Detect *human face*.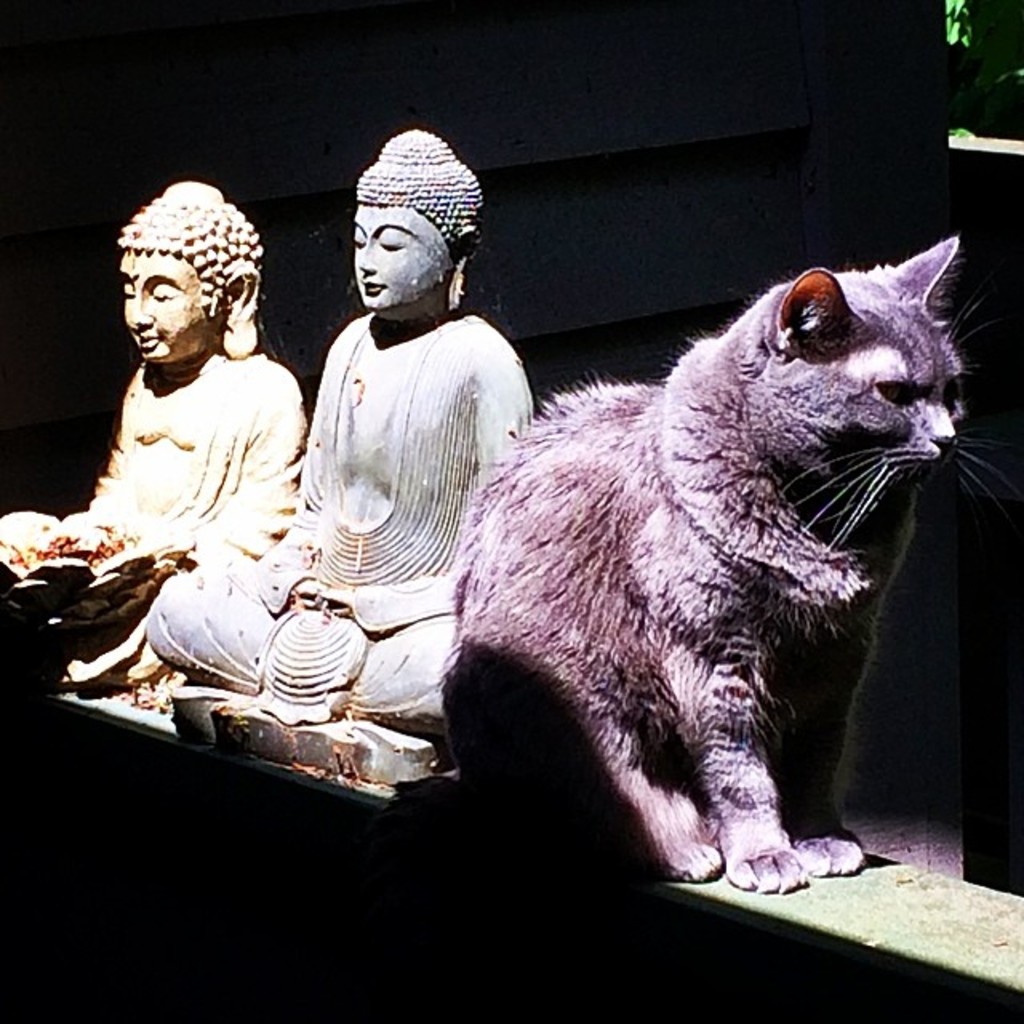
Detected at bbox=[120, 250, 224, 368].
